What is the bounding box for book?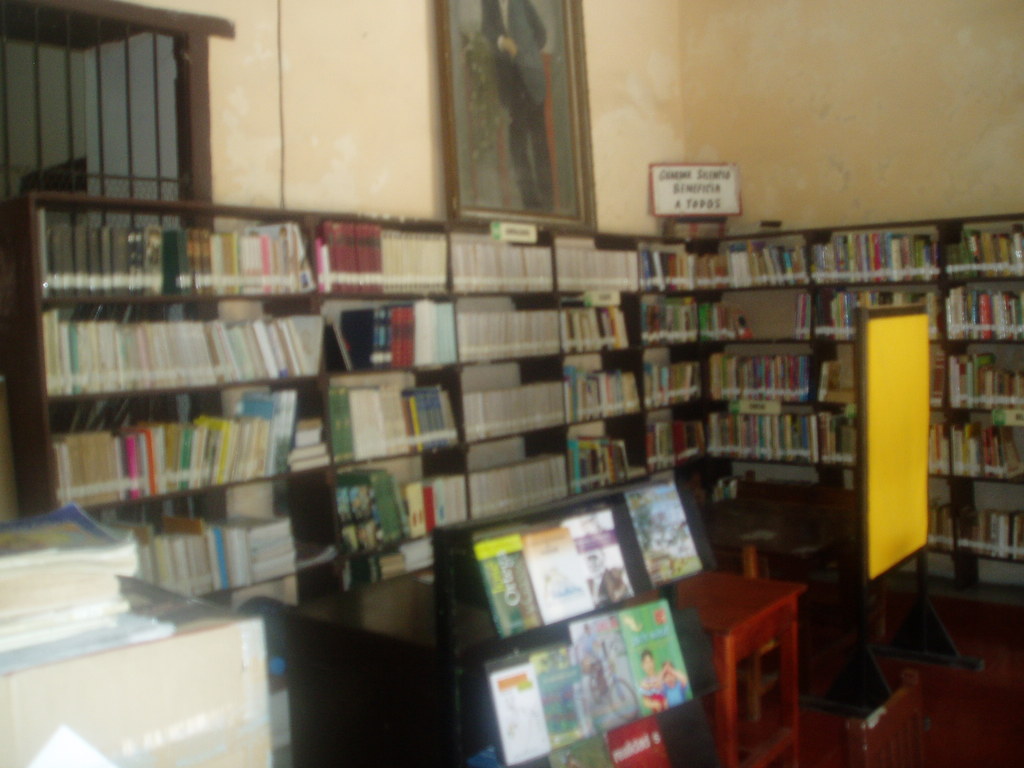
left=387, top=225, right=396, bottom=301.
